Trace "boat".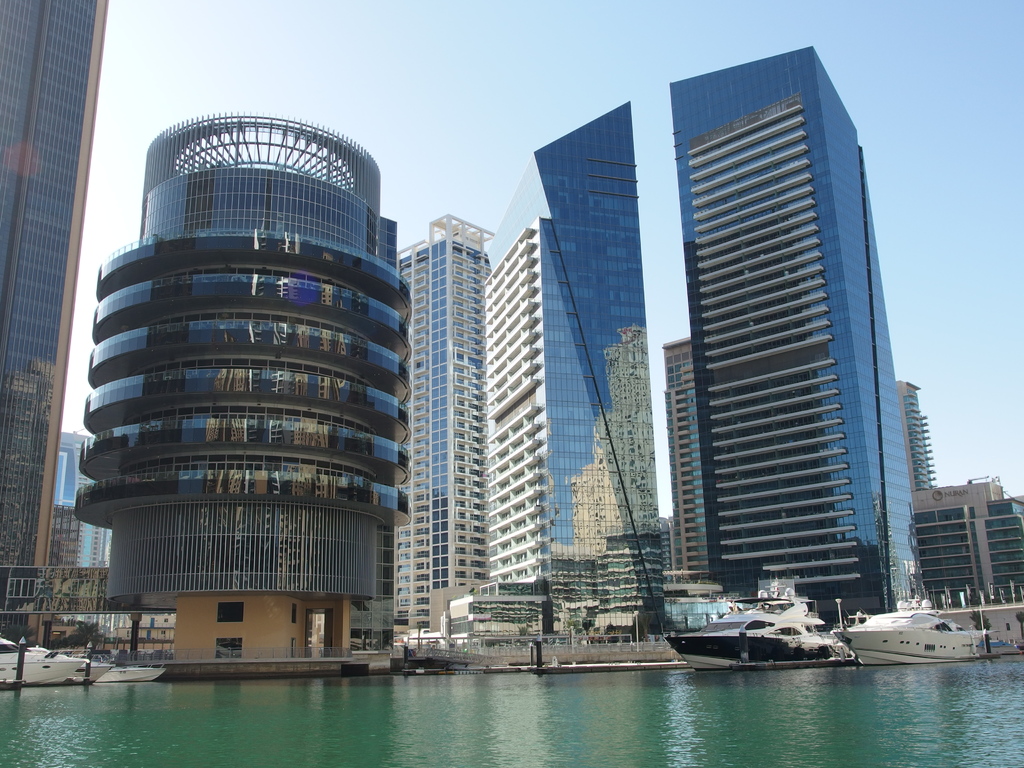
Traced to pyautogui.locateOnScreen(97, 655, 162, 684).
